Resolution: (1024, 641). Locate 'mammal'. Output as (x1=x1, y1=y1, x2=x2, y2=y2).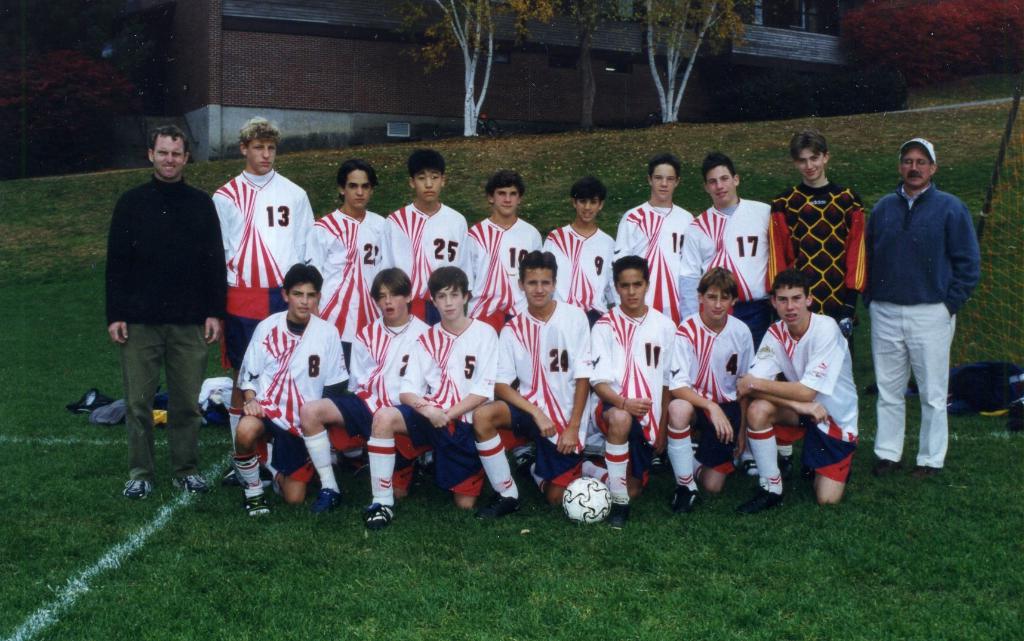
(x1=474, y1=247, x2=593, y2=521).
